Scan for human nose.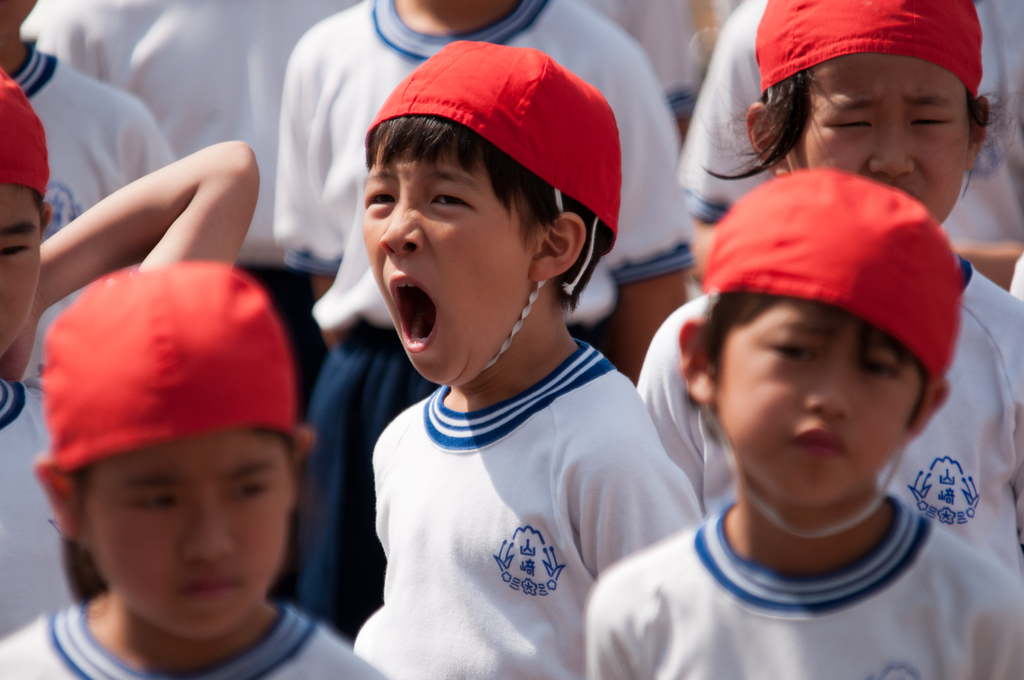
Scan result: BBox(174, 493, 237, 568).
